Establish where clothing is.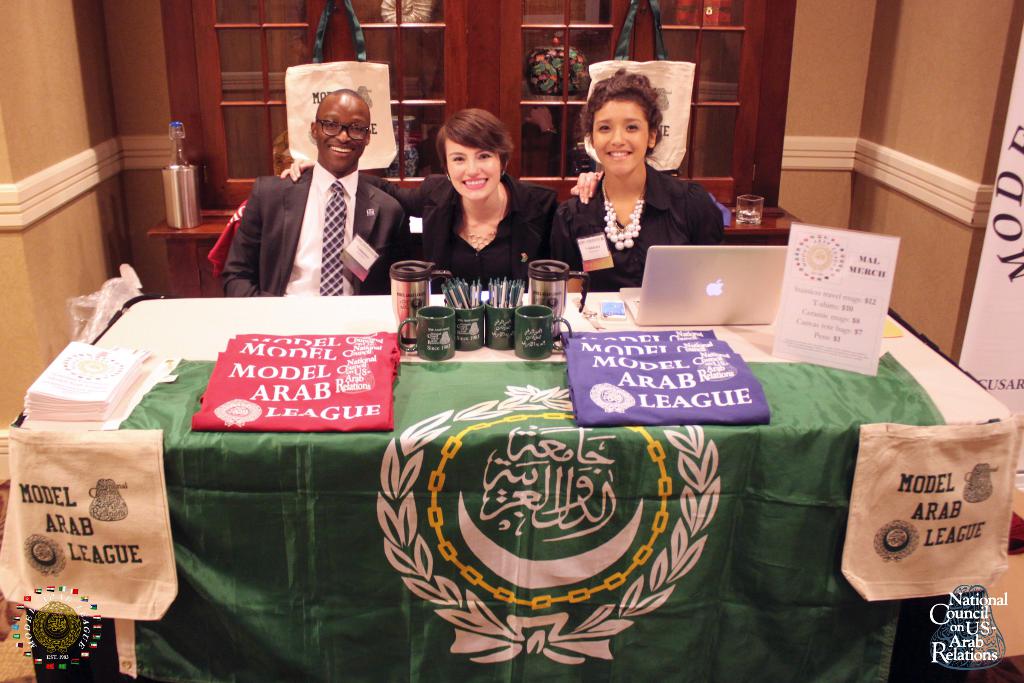
Established at l=358, t=170, r=559, b=283.
